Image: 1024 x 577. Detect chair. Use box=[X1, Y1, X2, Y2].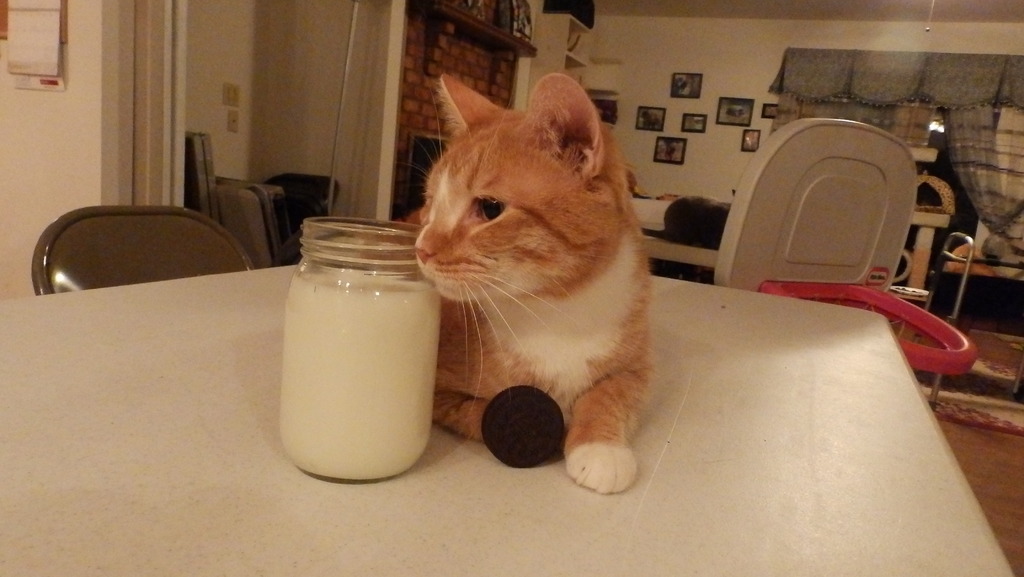
box=[31, 206, 256, 298].
